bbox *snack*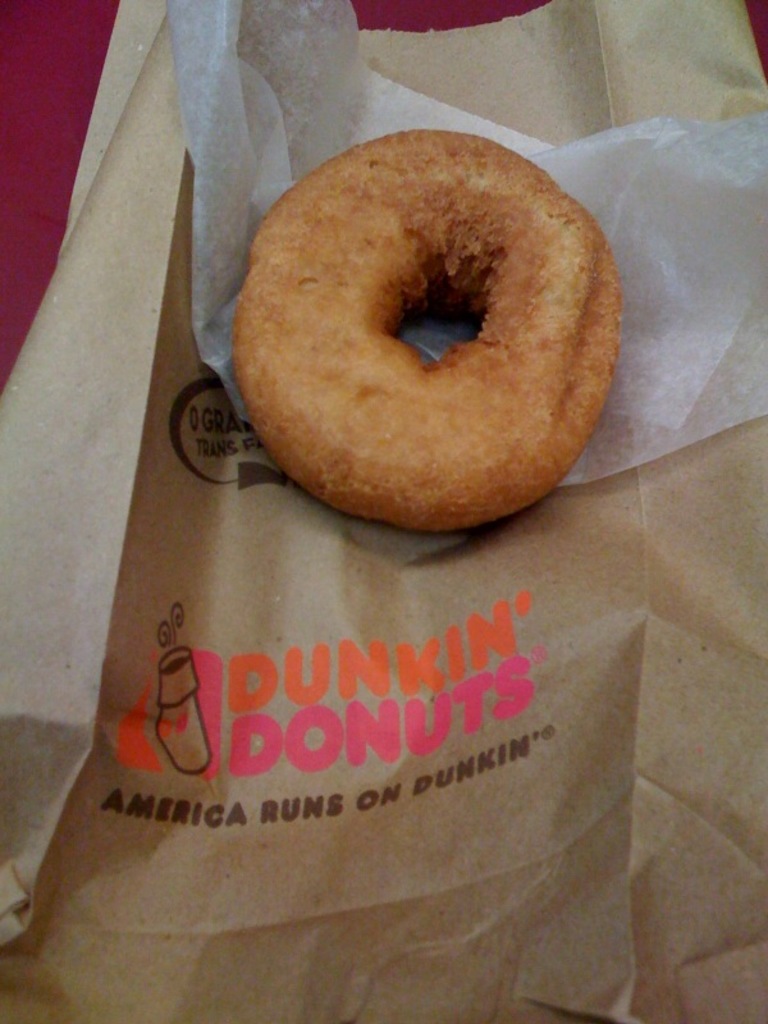
bbox(238, 128, 594, 492)
